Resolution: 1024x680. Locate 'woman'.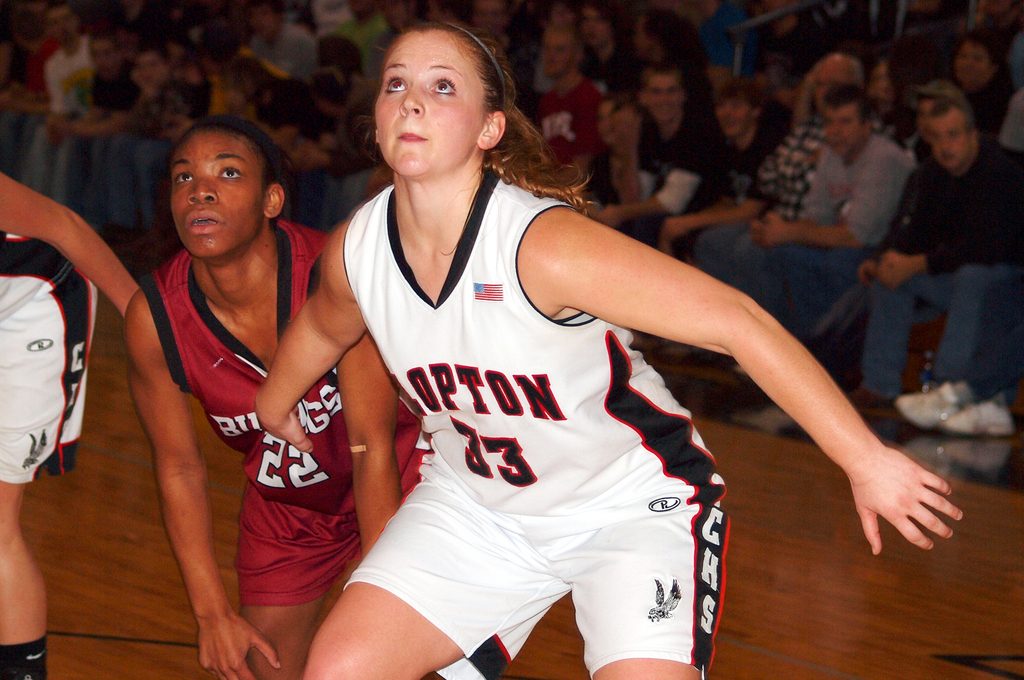
pyautogui.locateOnScreen(254, 20, 964, 679).
